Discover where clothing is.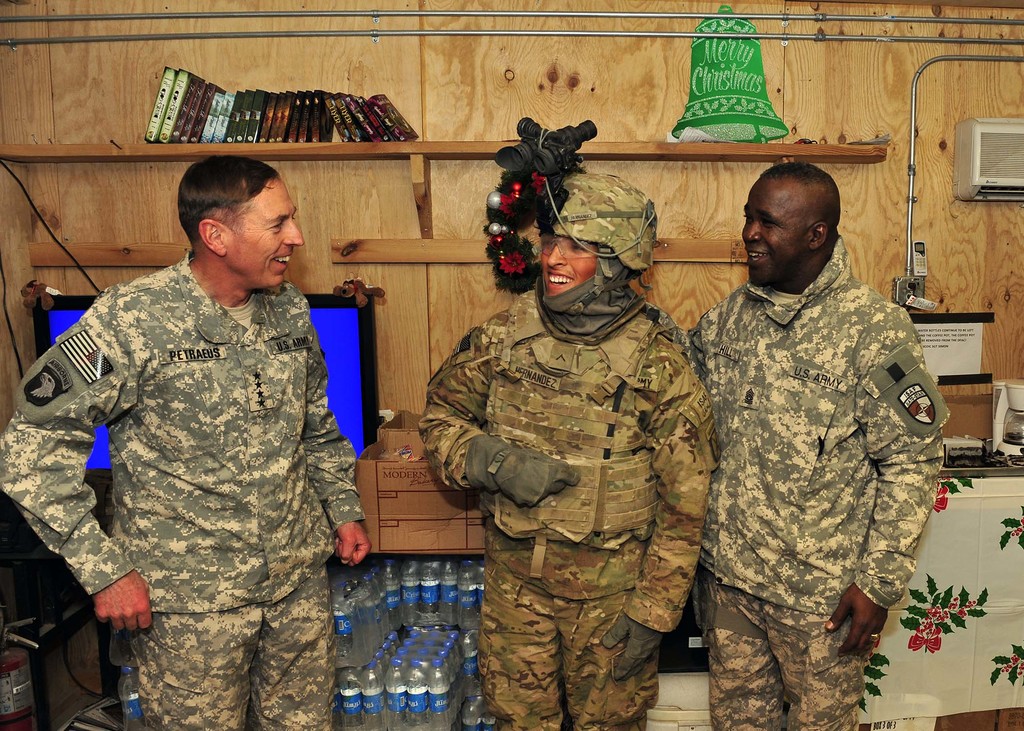
Discovered at (0, 246, 365, 730).
